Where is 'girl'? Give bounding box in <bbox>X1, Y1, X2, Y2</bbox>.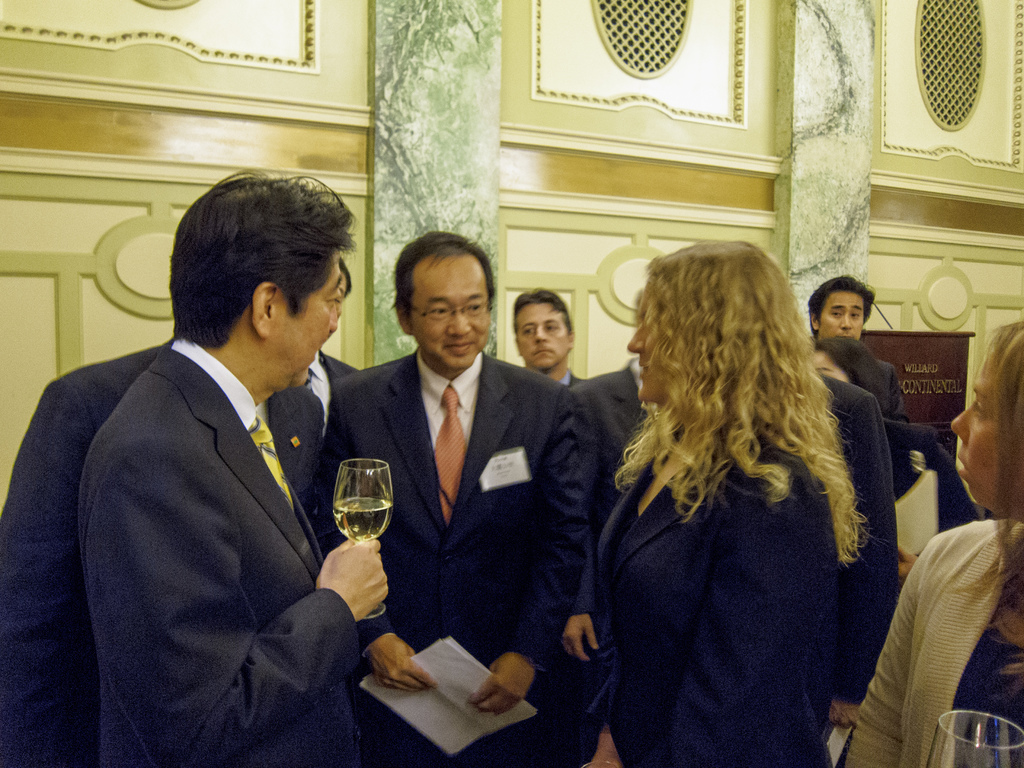
<bbox>589, 234, 899, 767</bbox>.
